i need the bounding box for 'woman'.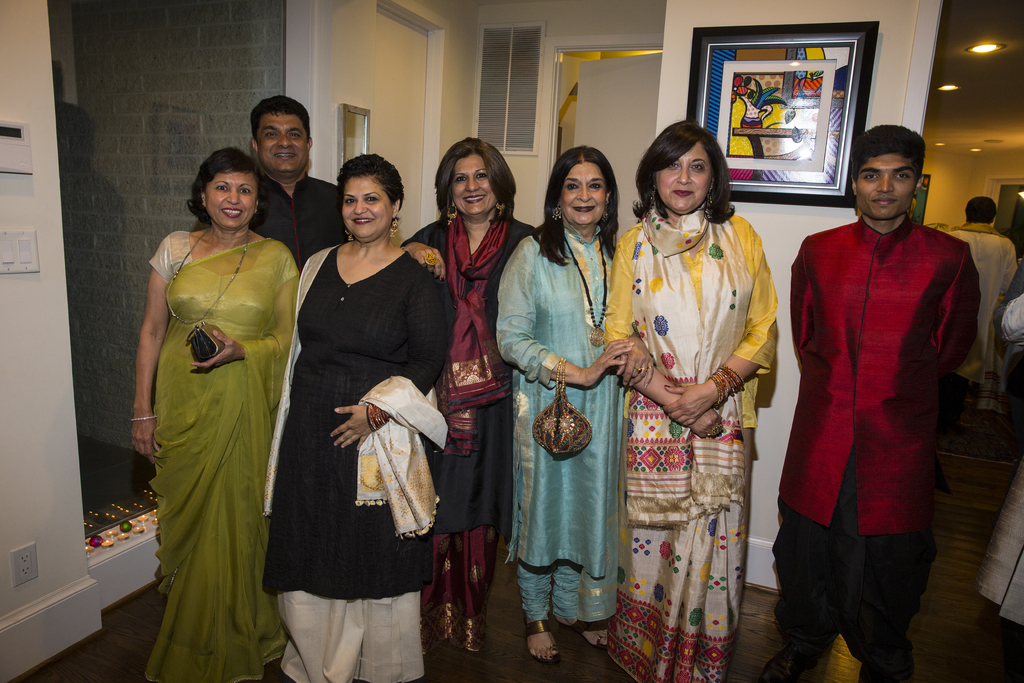
Here it is: {"left": 125, "top": 147, "right": 299, "bottom": 682}.
